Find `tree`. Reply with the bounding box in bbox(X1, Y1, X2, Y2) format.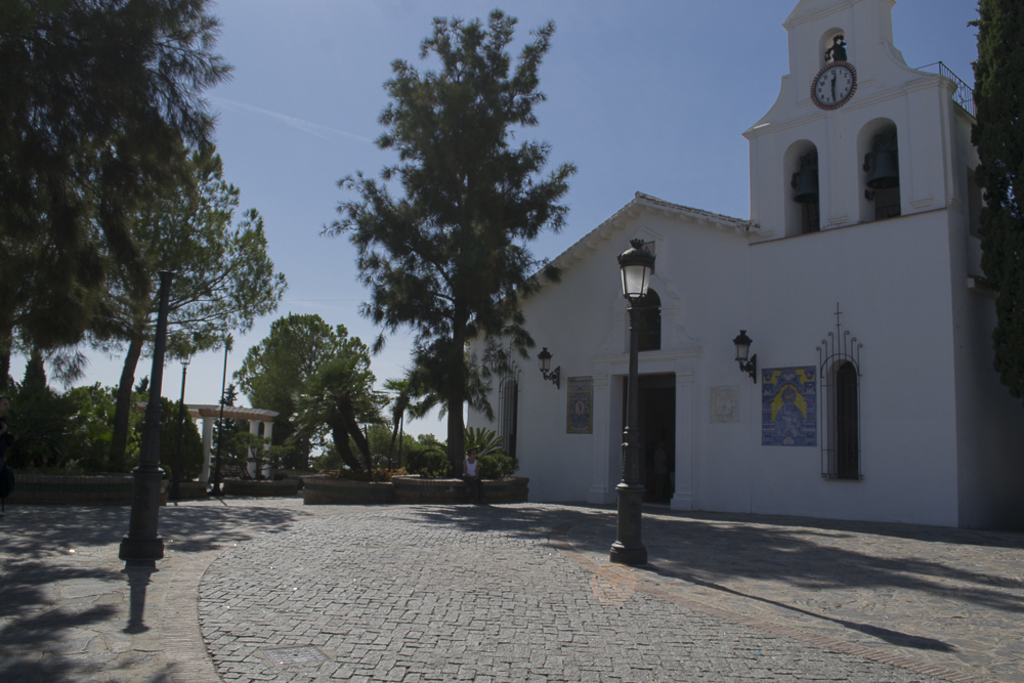
bbox(342, 14, 583, 511).
